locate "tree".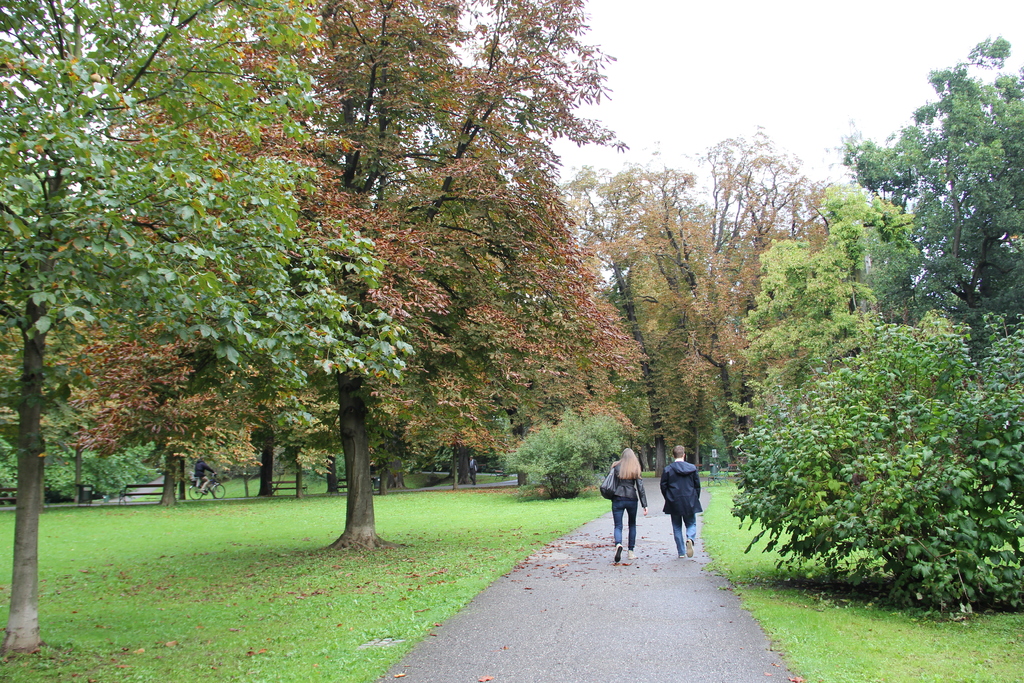
Bounding box: detection(856, 37, 1023, 343).
